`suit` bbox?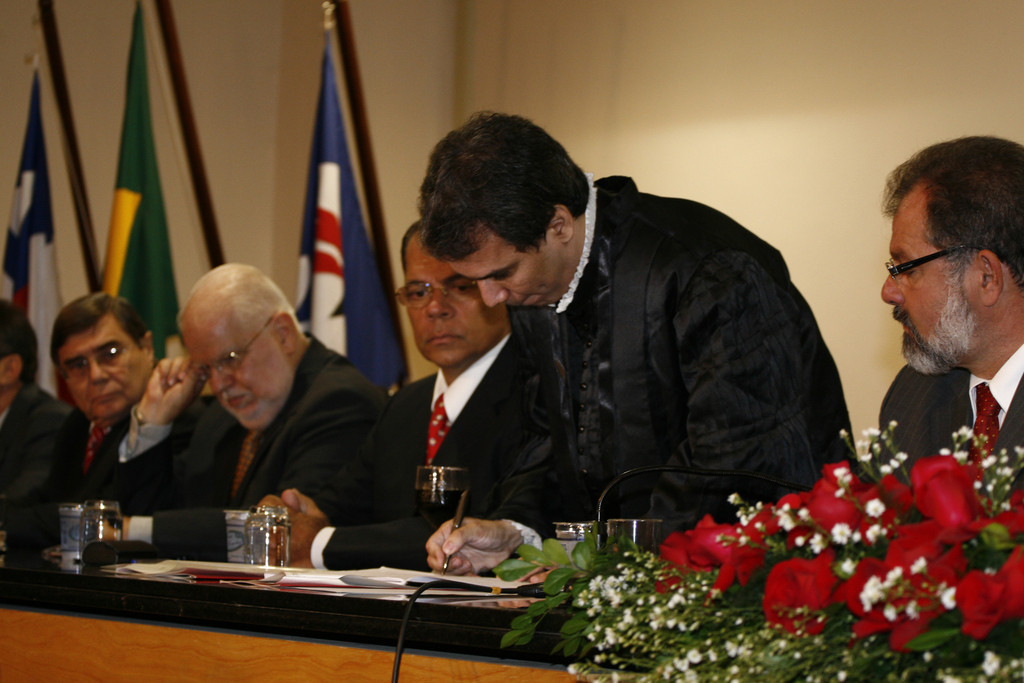
{"x1": 0, "y1": 396, "x2": 211, "y2": 554}
